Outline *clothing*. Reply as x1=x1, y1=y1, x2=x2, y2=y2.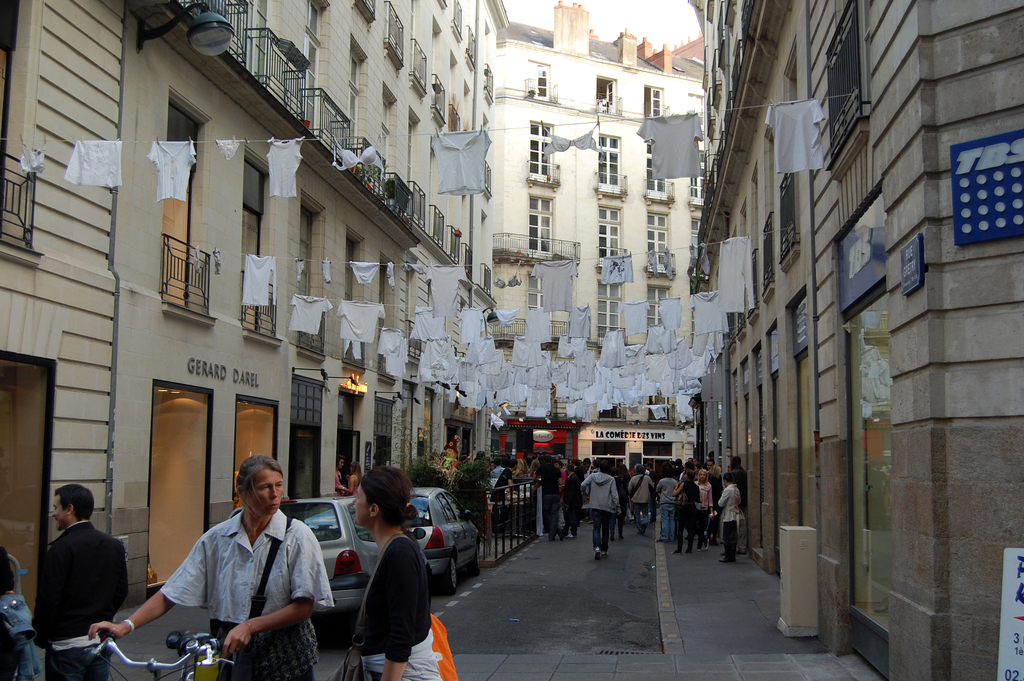
x1=31, y1=515, x2=134, y2=673.
